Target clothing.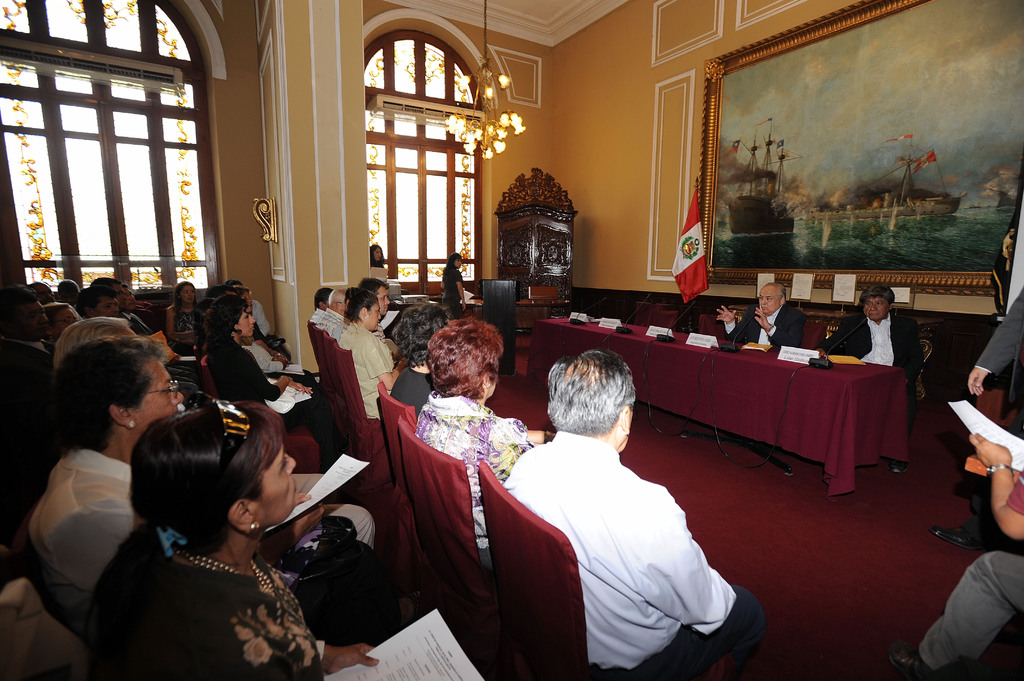
Target region: 412/387/531/556.
